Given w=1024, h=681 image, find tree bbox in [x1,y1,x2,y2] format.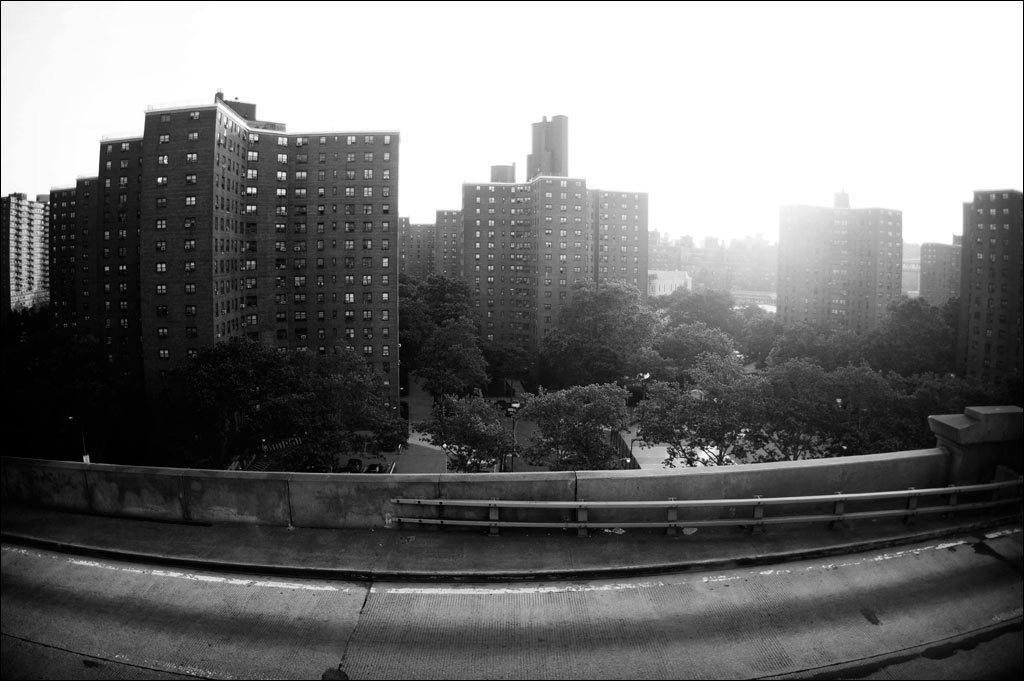
[781,352,1013,448].
